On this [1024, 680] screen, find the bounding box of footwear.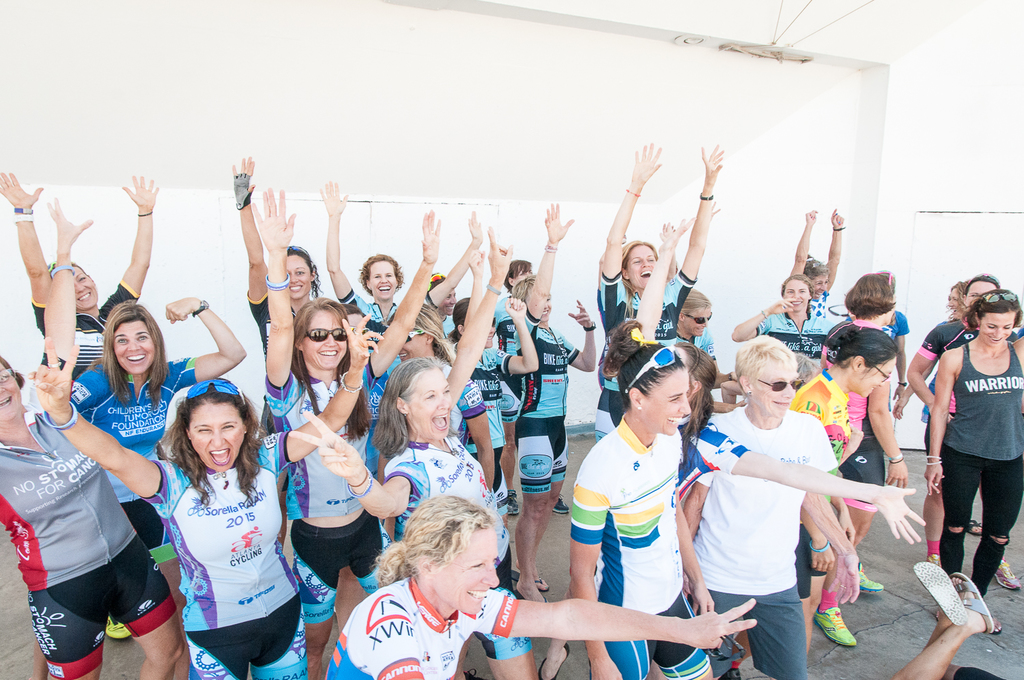
Bounding box: region(540, 640, 573, 679).
